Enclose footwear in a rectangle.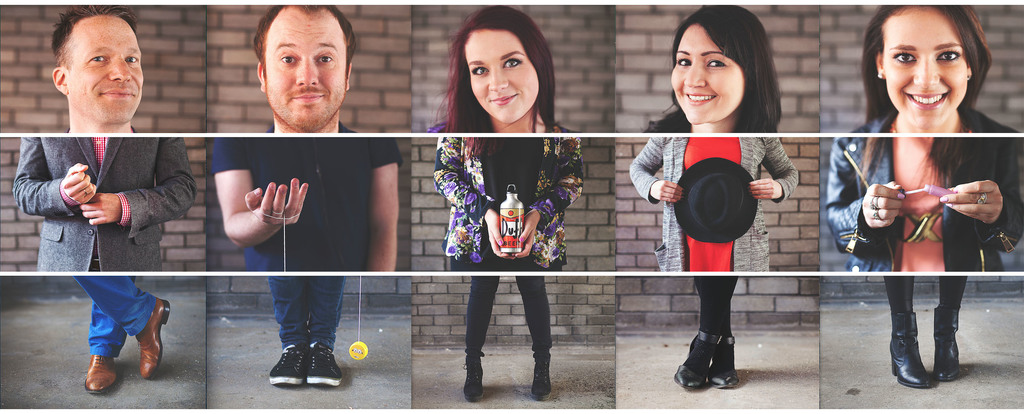
528, 355, 552, 401.
